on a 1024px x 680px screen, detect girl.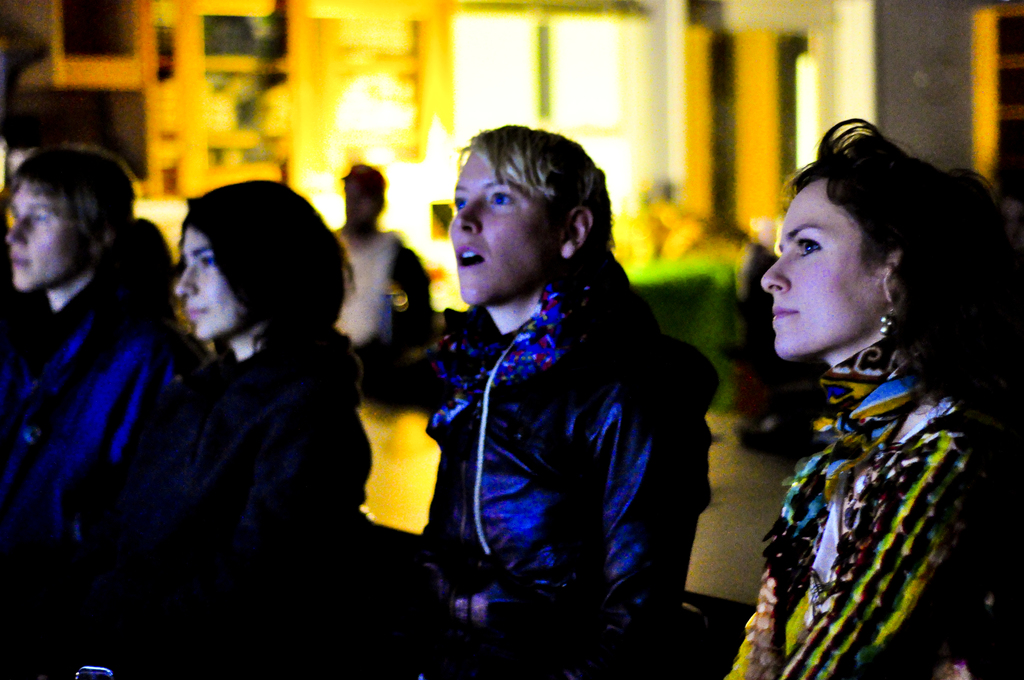
bbox(391, 117, 716, 679).
